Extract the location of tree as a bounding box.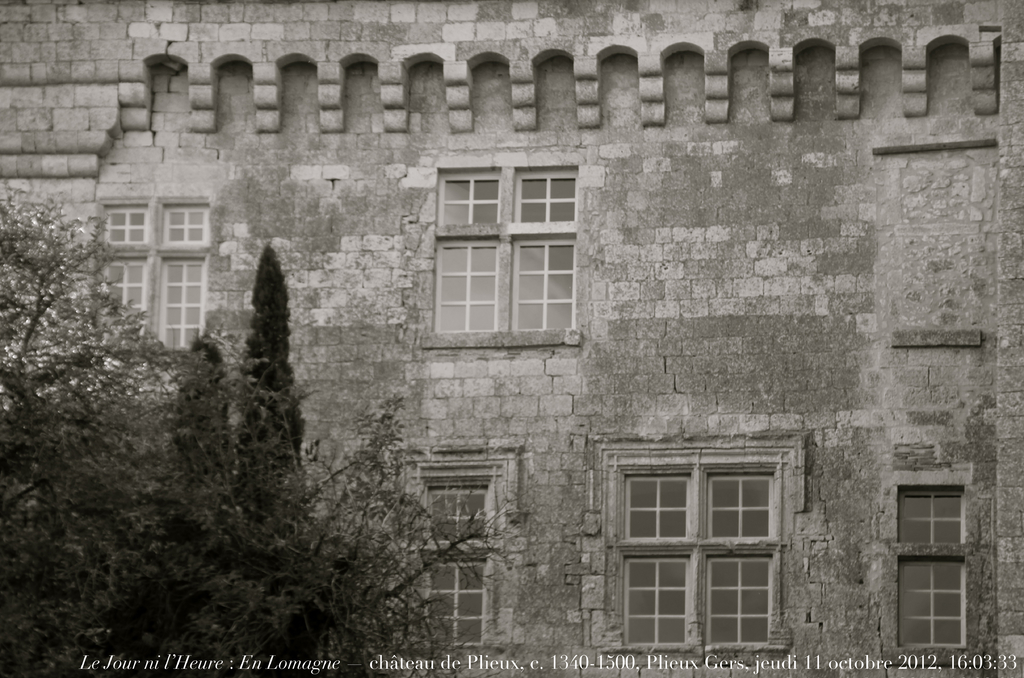
box=[0, 180, 527, 677].
